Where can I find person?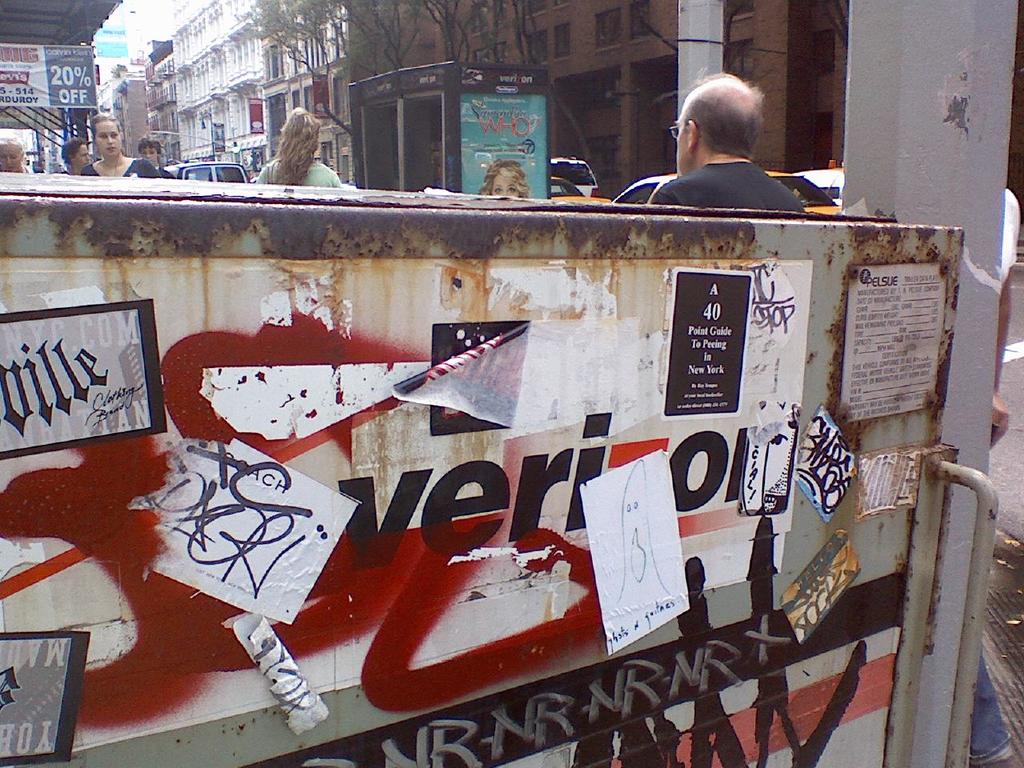
You can find it at bbox=(477, 158, 530, 199).
